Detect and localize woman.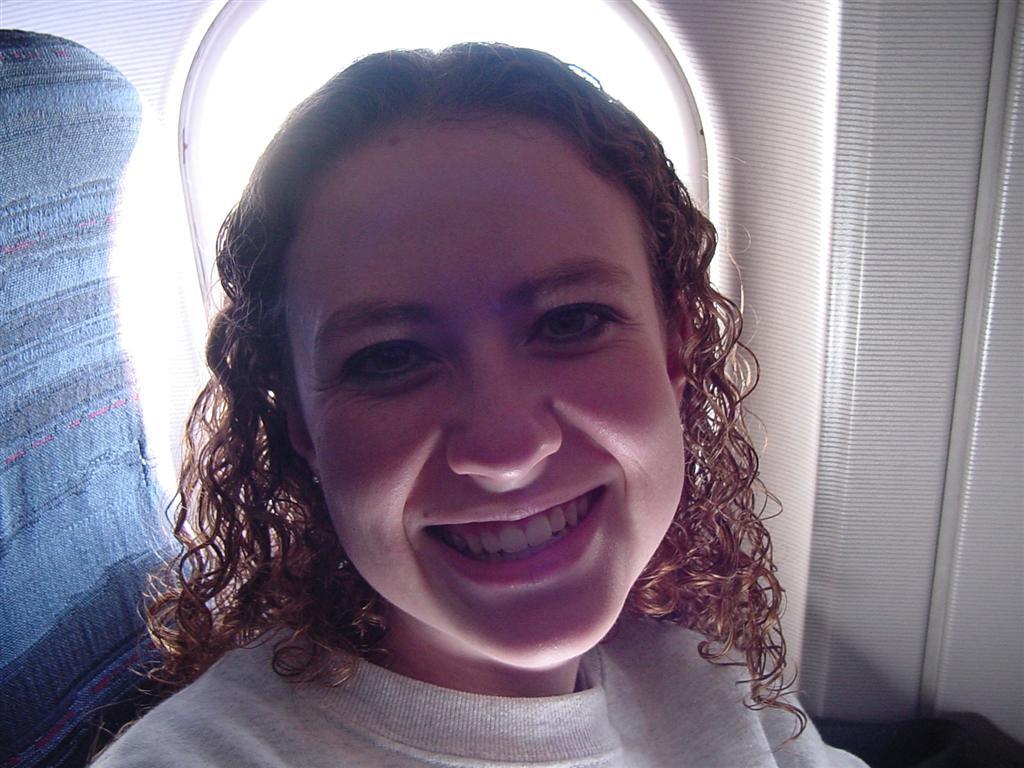
Localized at 116 63 821 767.
